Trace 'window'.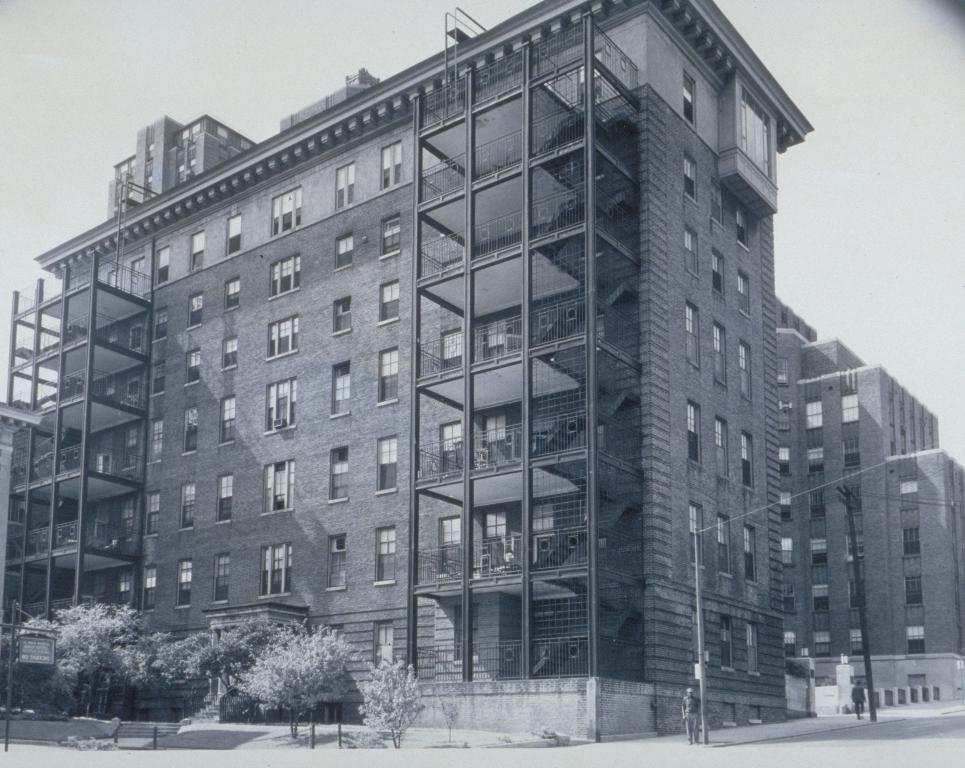
Traced to locate(157, 307, 169, 337).
